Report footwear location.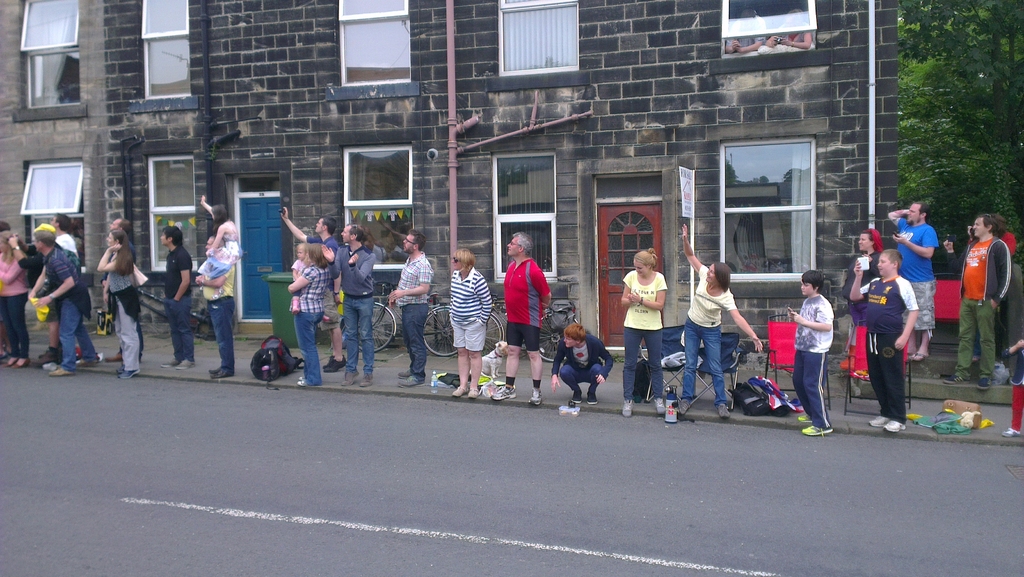
Report: bbox=(342, 373, 358, 388).
